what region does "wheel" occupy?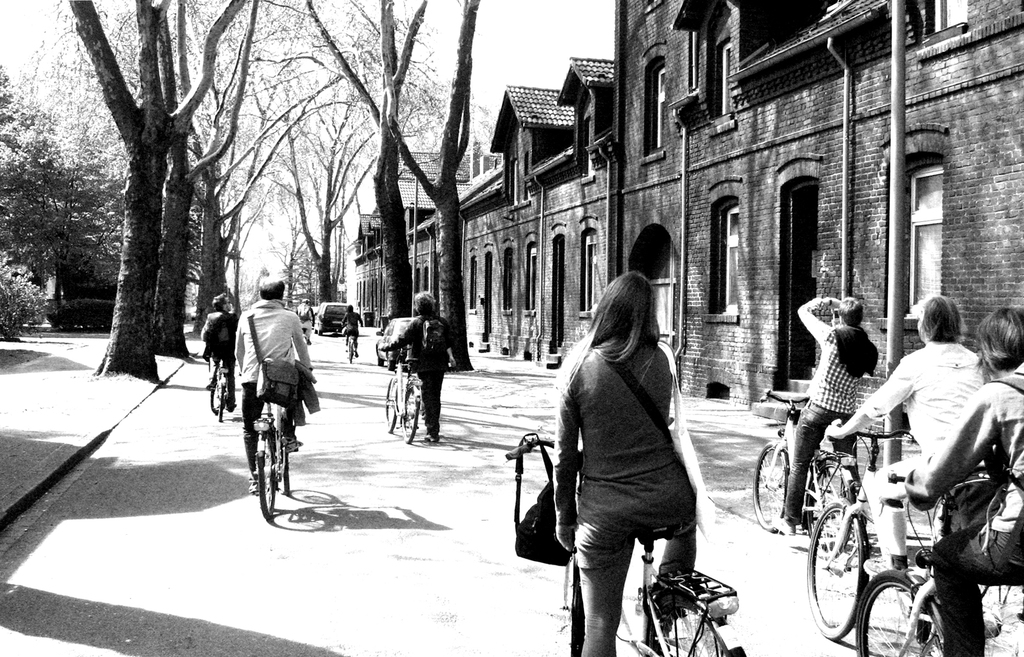
(x1=214, y1=386, x2=223, y2=425).
